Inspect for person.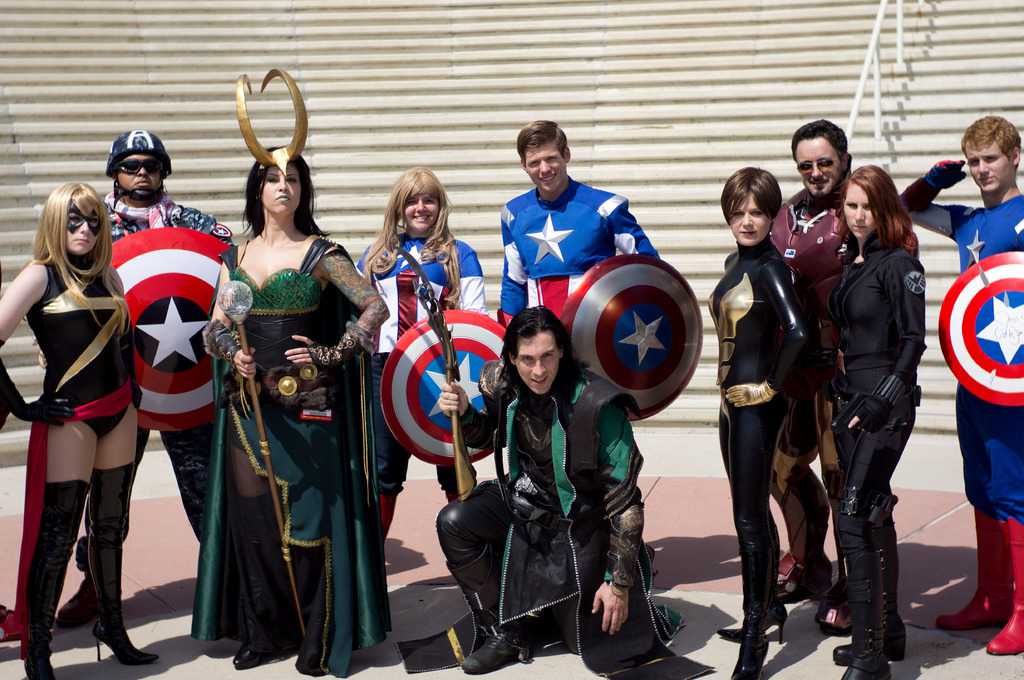
Inspection: (436, 307, 671, 672).
